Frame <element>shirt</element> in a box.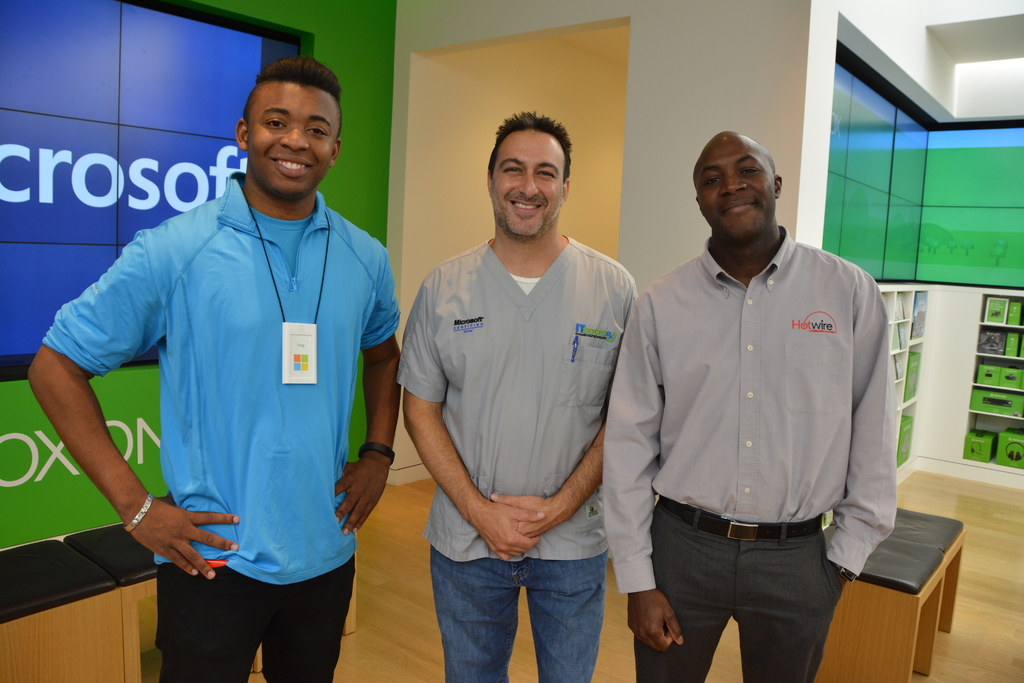
[left=636, top=181, right=898, bottom=559].
